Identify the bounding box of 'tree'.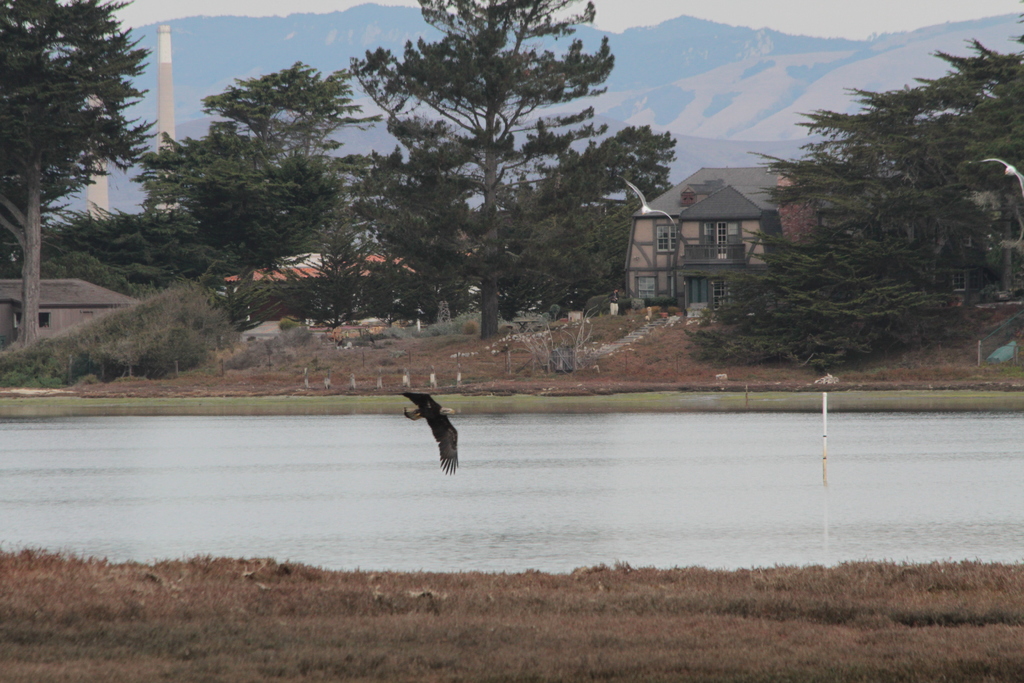
134,57,383,320.
